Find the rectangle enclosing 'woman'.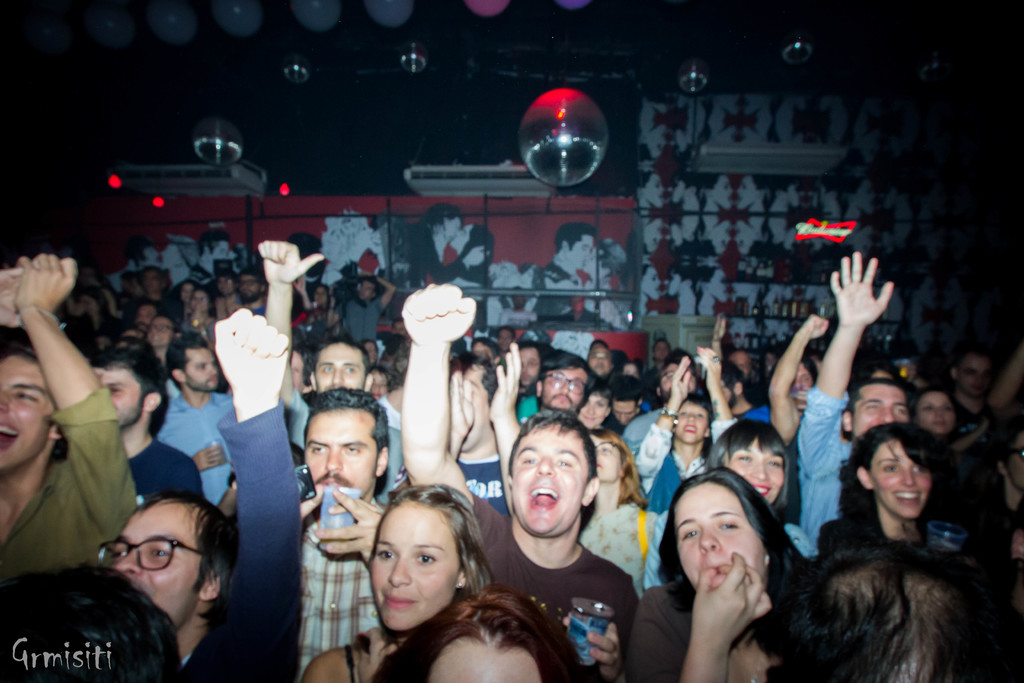
BBox(367, 585, 582, 682).
